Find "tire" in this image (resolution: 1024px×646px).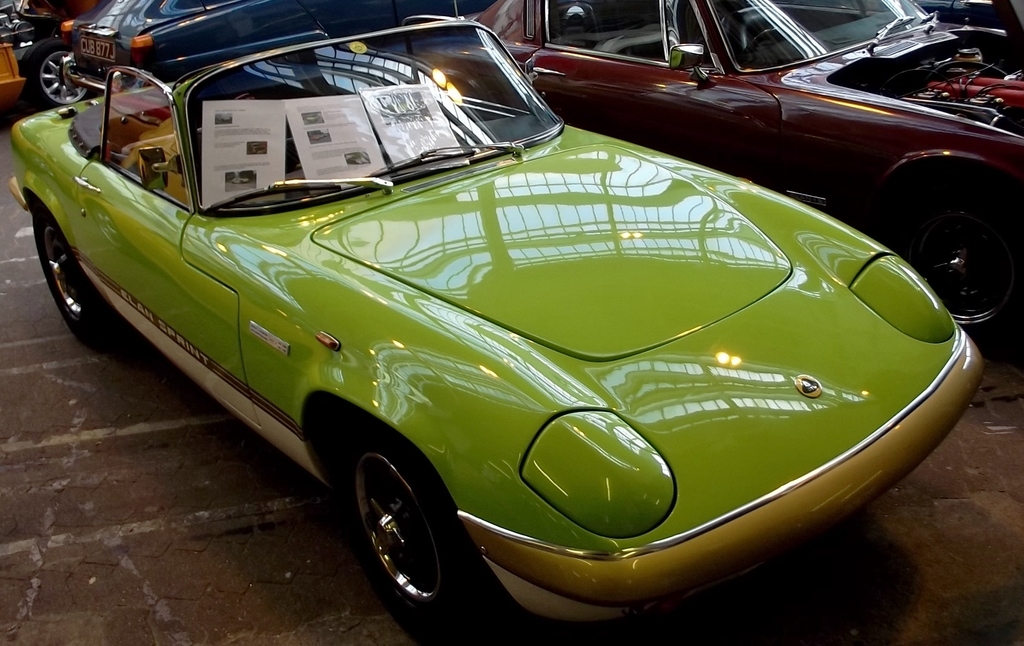
region(19, 39, 92, 115).
